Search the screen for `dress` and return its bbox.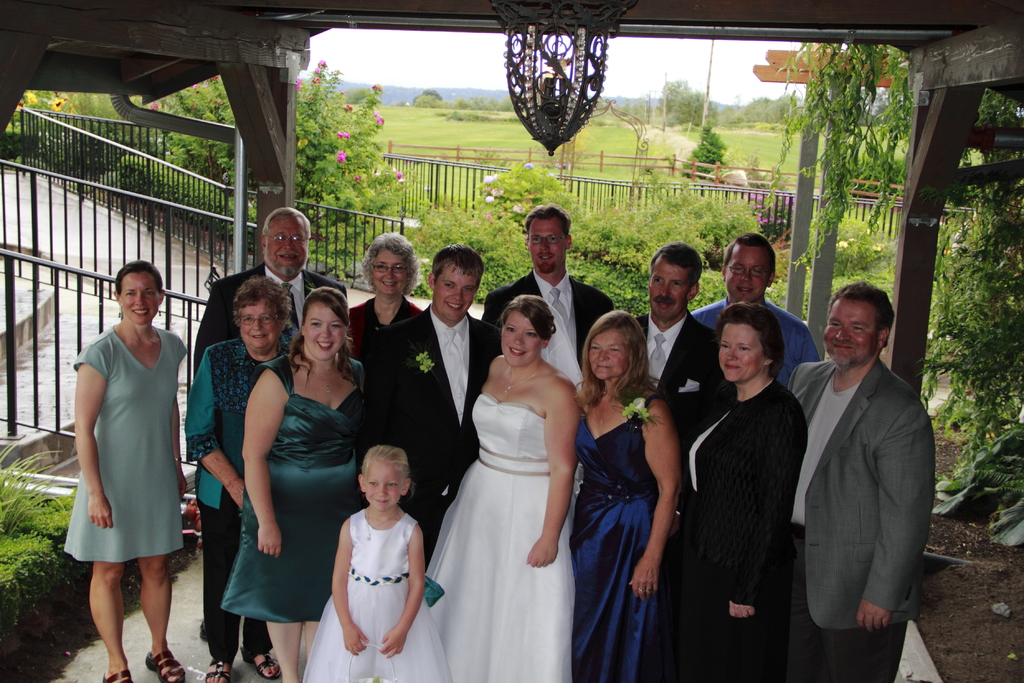
Found: 572 399 668 682.
